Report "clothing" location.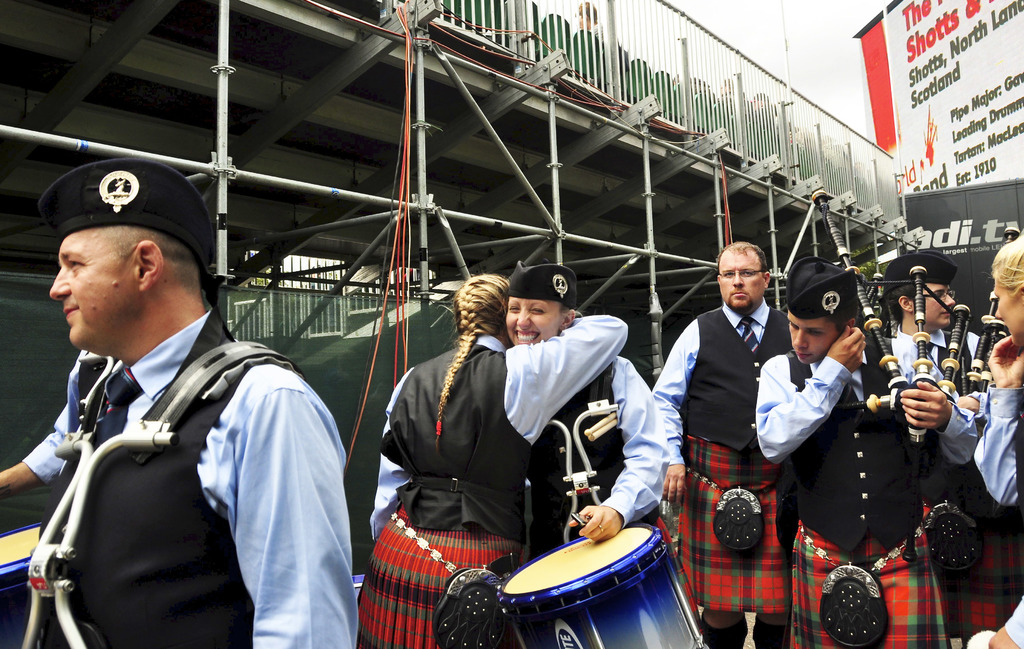
Report: select_region(630, 293, 808, 637).
